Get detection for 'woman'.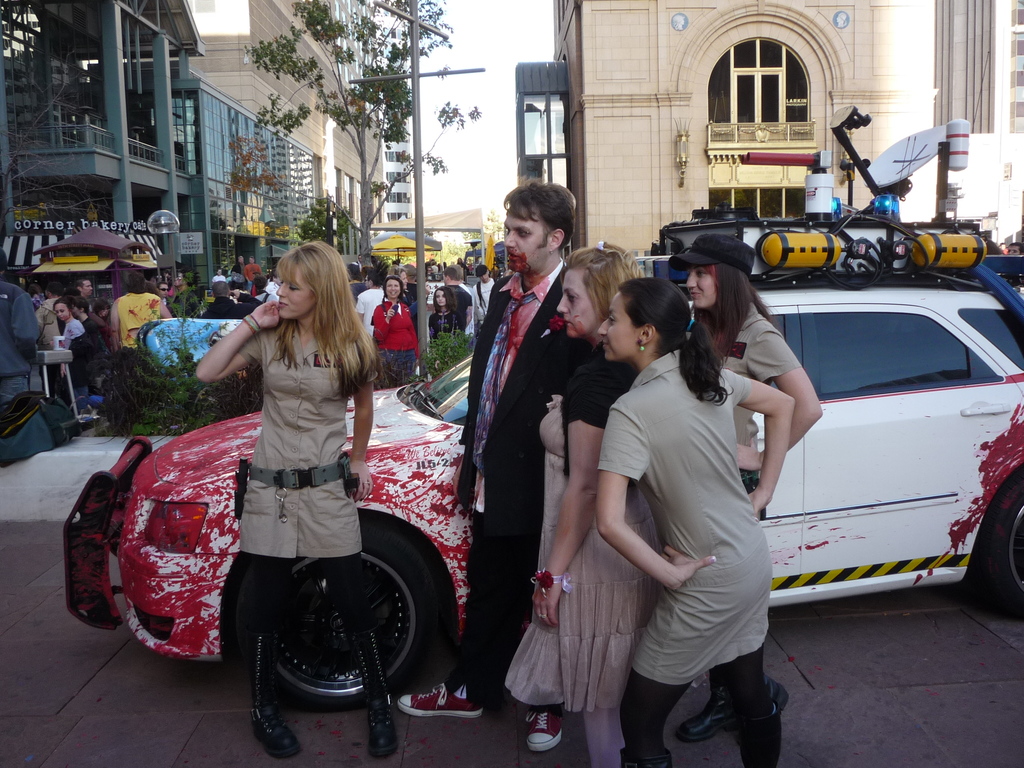
Detection: [370, 276, 422, 388].
